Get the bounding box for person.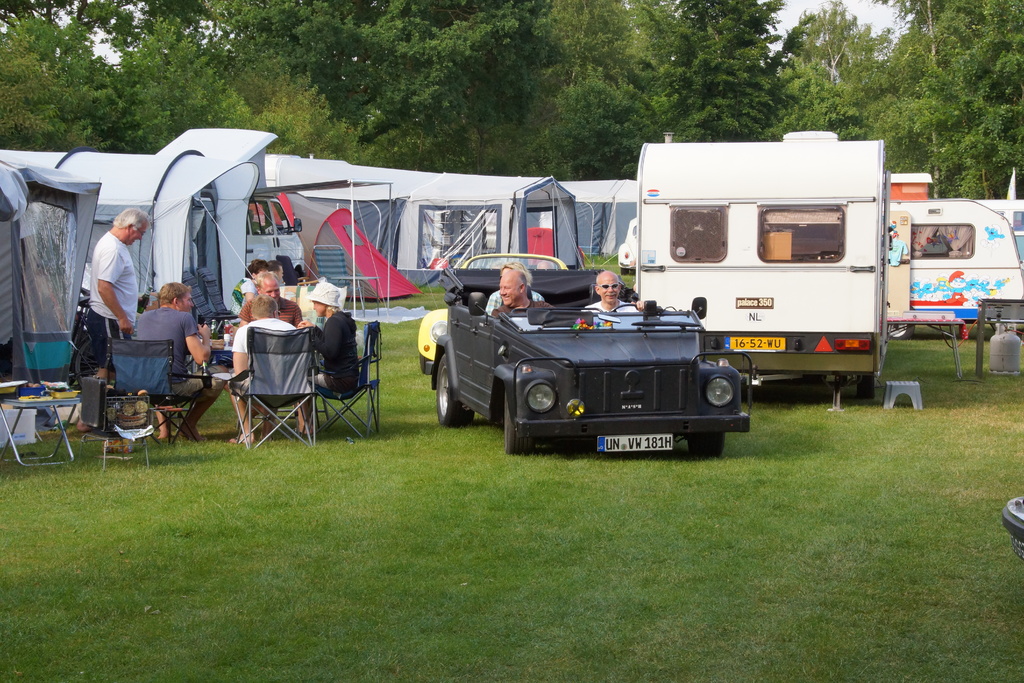
detection(133, 278, 228, 441).
